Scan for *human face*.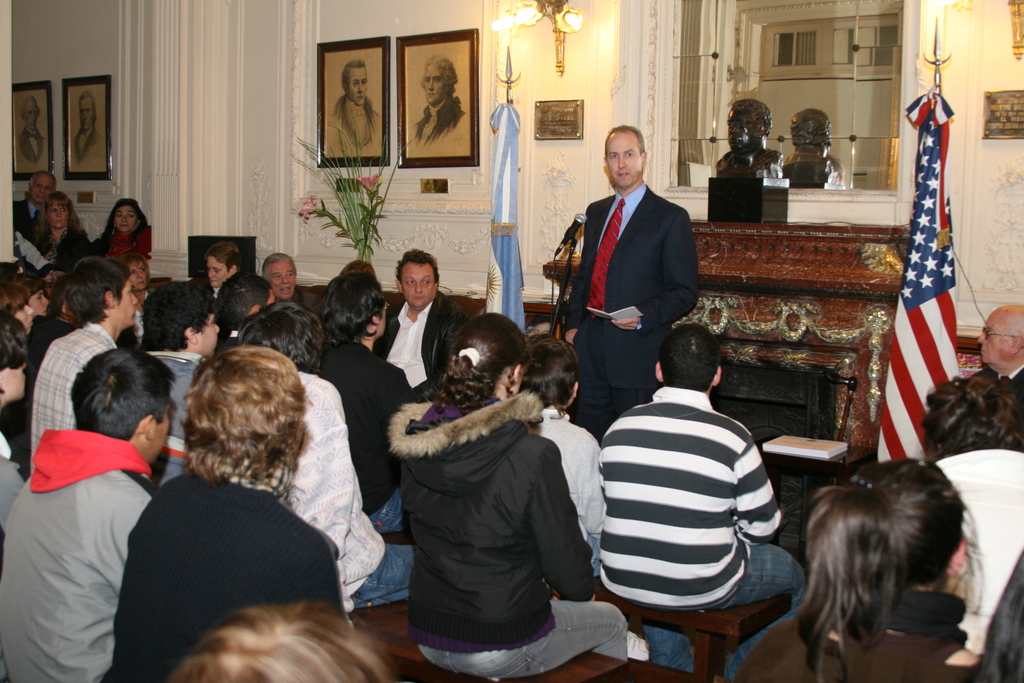
Scan result: box=[24, 99, 40, 129].
